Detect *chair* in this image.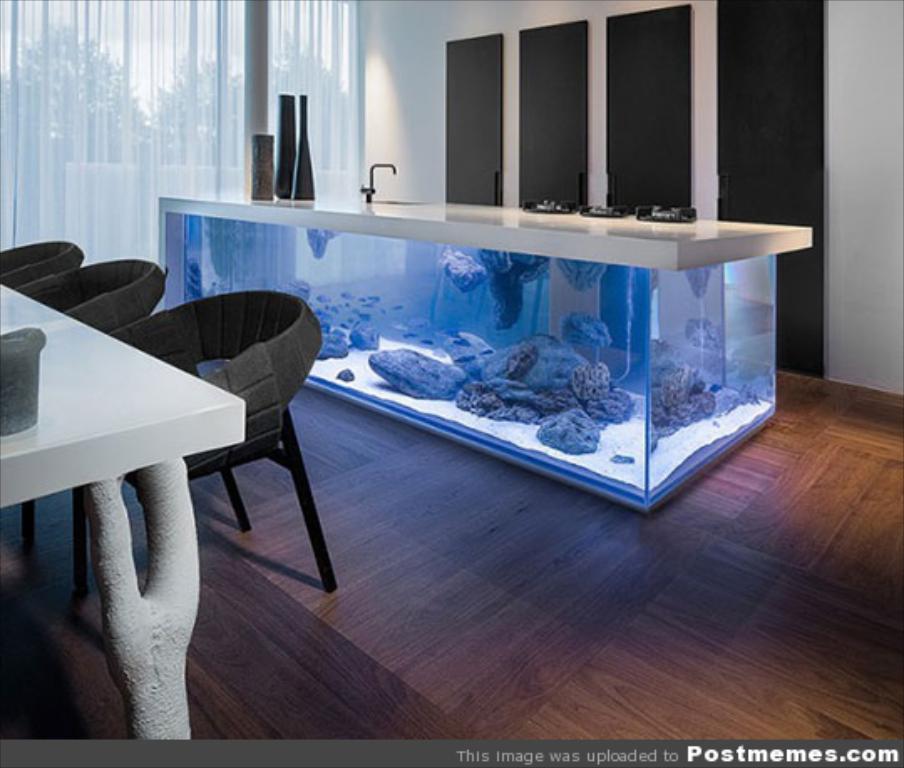
Detection: 104, 283, 316, 596.
